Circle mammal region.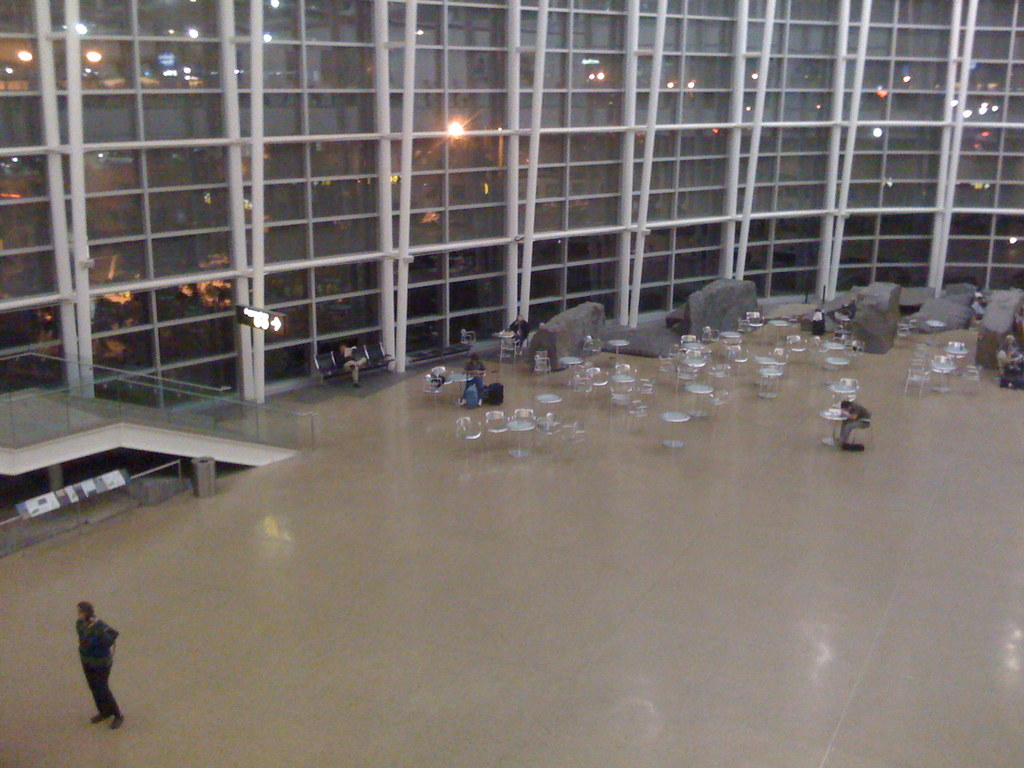
Region: l=997, t=333, r=1021, b=376.
